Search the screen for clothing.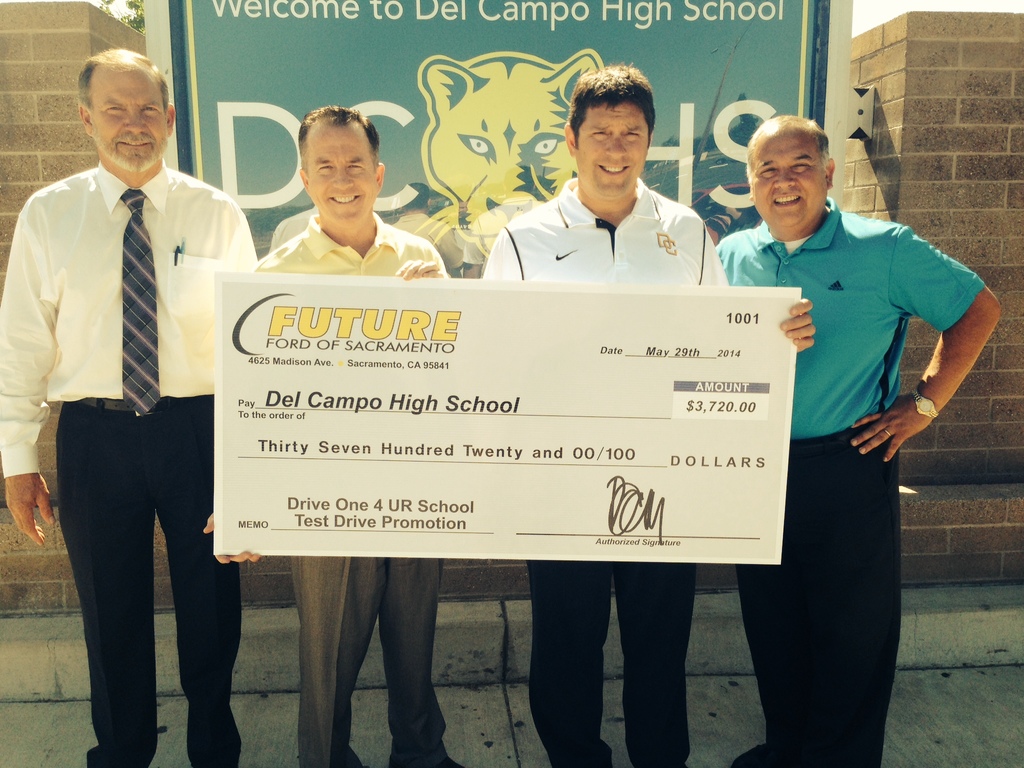
Found at BBox(13, 102, 242, 733).
